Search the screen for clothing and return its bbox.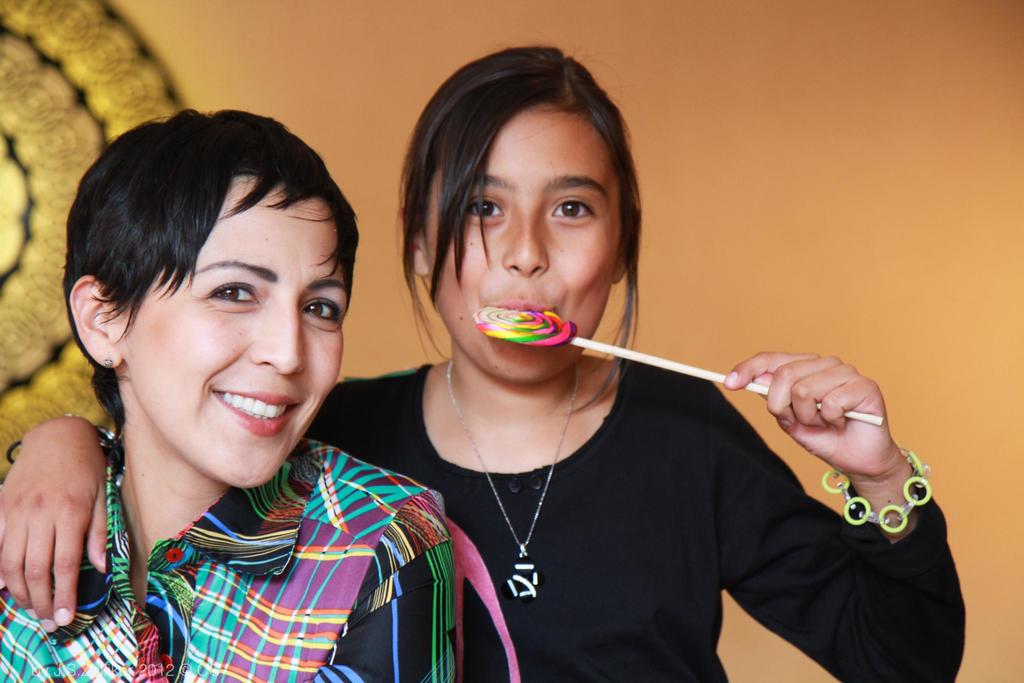
Found: box=[309, 362, 965, 682].
